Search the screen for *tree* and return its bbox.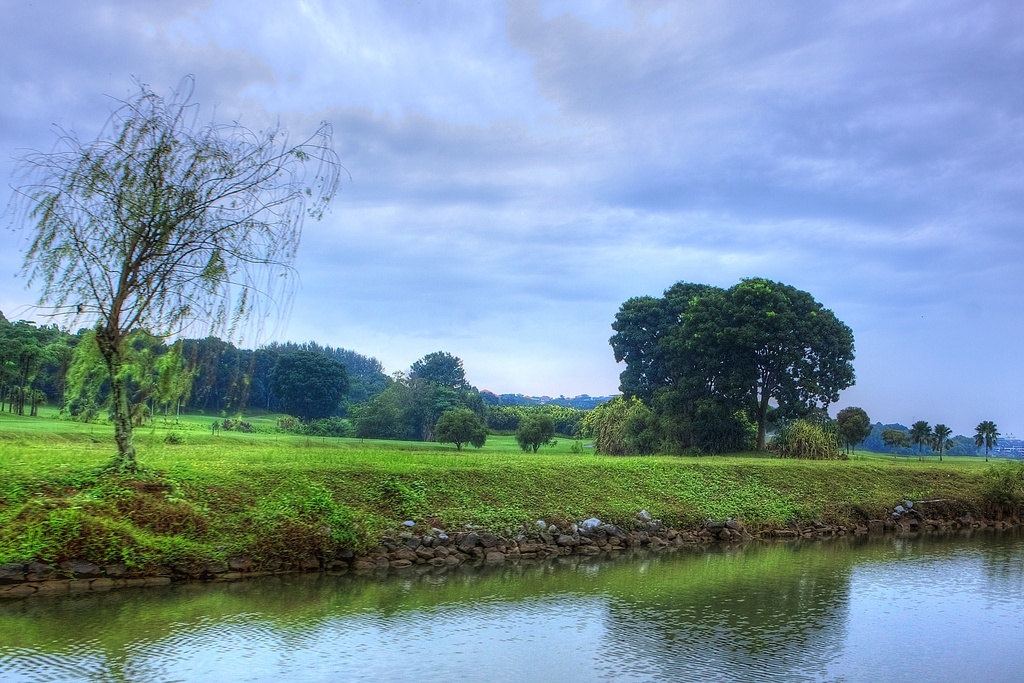
Found: bbox(911, 419, 932, 457).
